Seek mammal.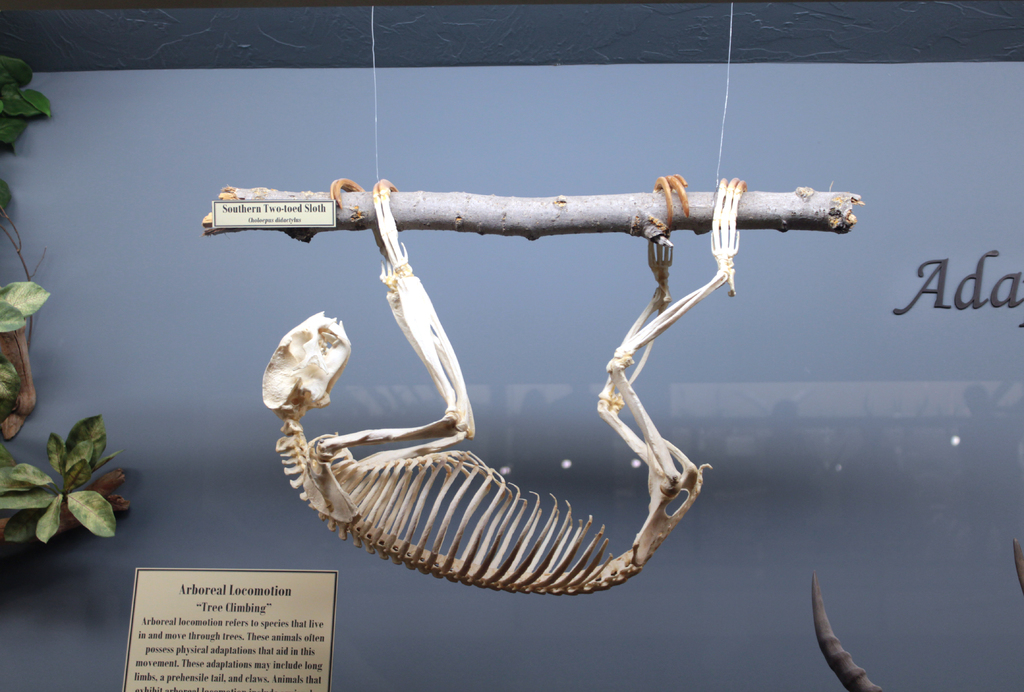
(267,156,783,593).
